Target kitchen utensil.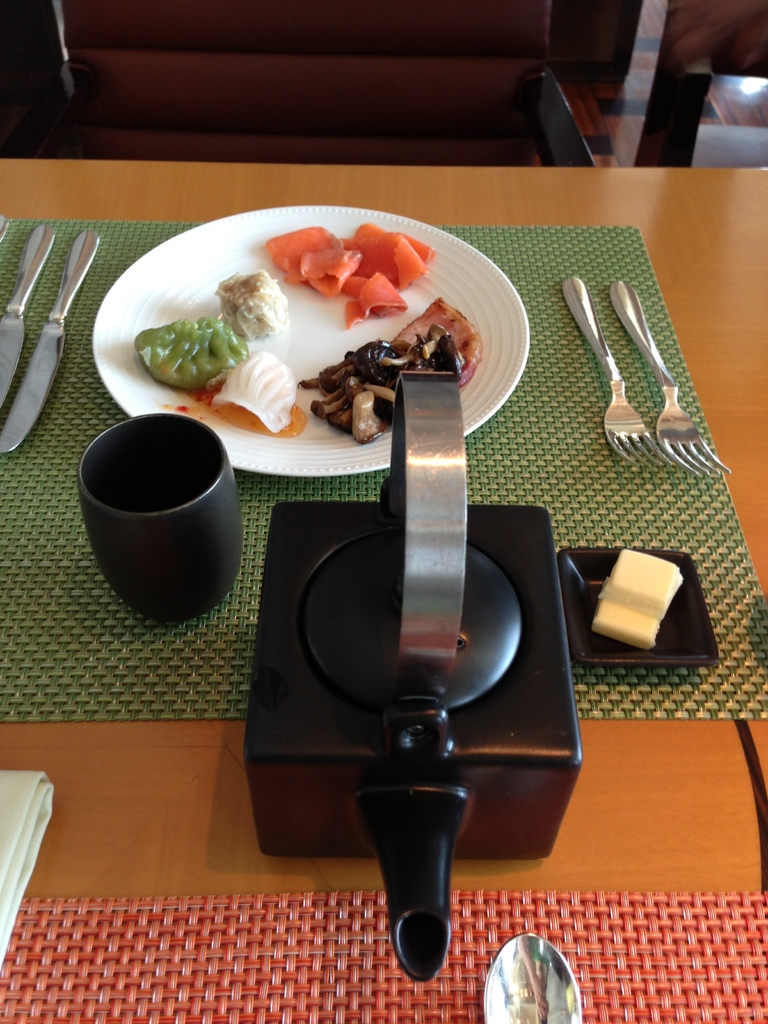
Target region: [0, 225, 59, 412].
